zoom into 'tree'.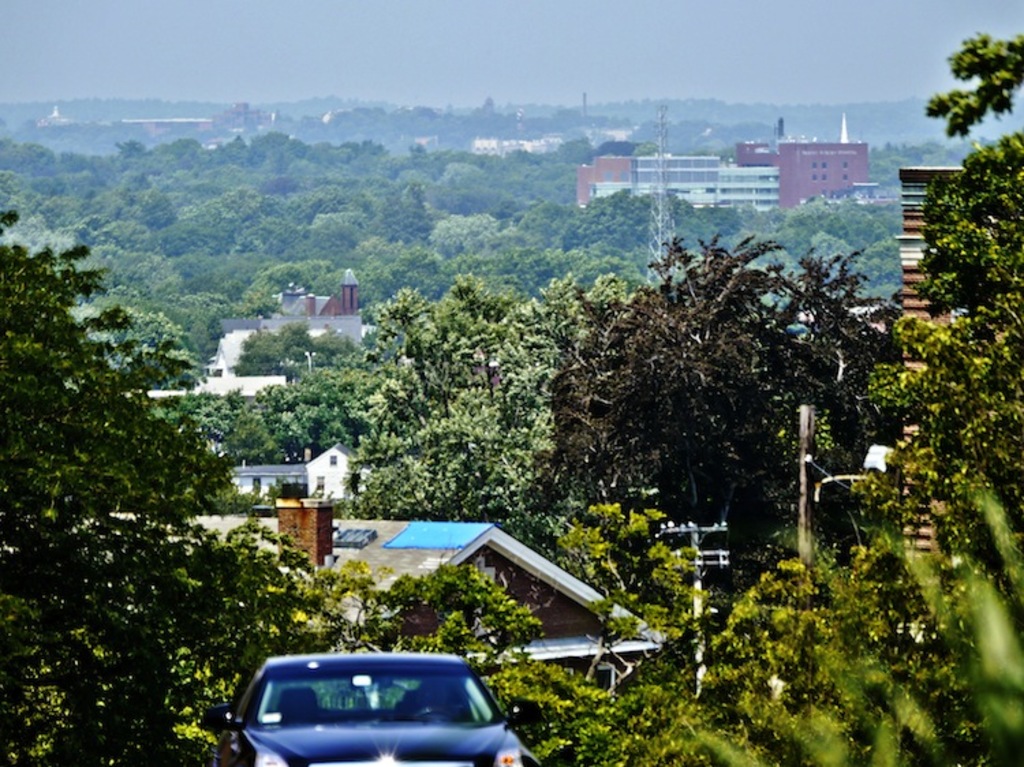
Zoom target: bbox=(0, 202, 317, 766).
